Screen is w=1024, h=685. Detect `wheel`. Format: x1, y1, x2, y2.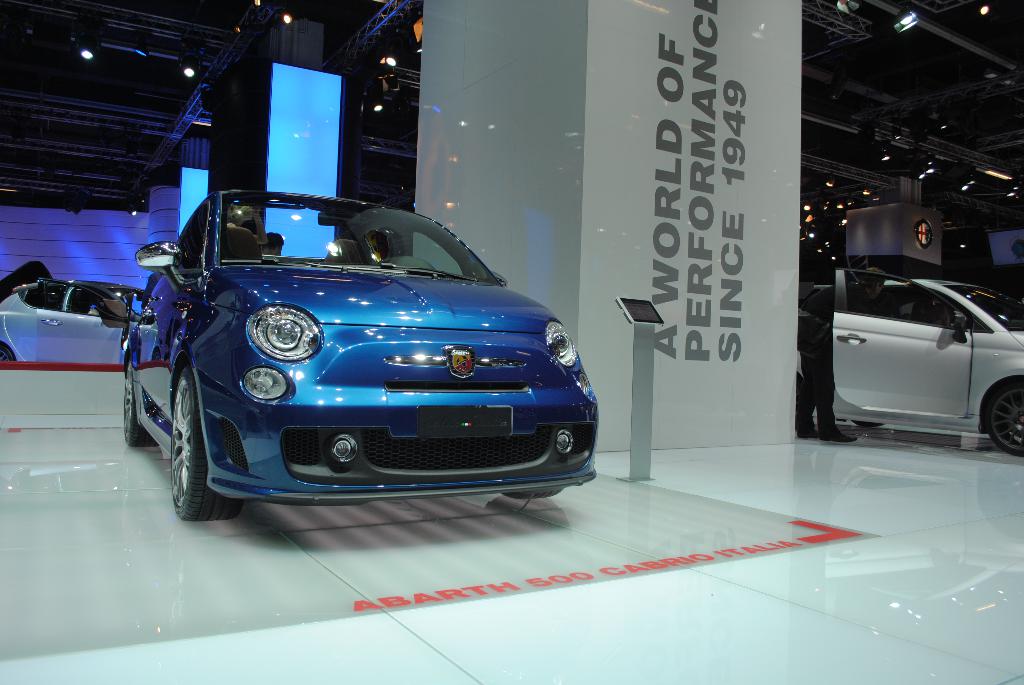
853, 420, 884, 429.
